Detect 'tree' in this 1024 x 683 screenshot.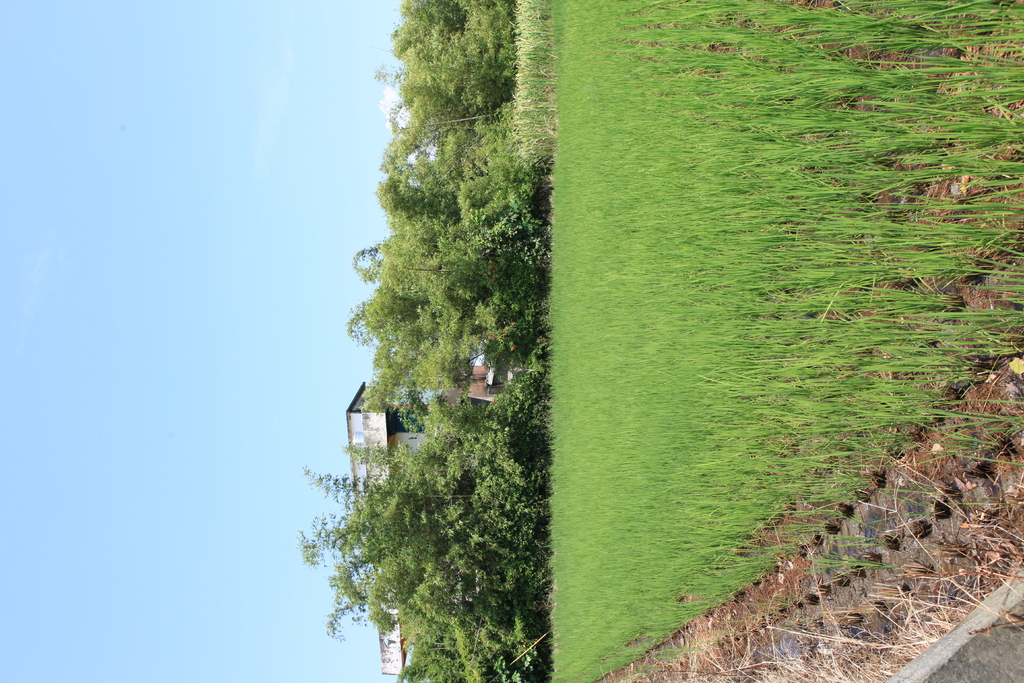
Detection: Rect(374, 174, 563, 337).
